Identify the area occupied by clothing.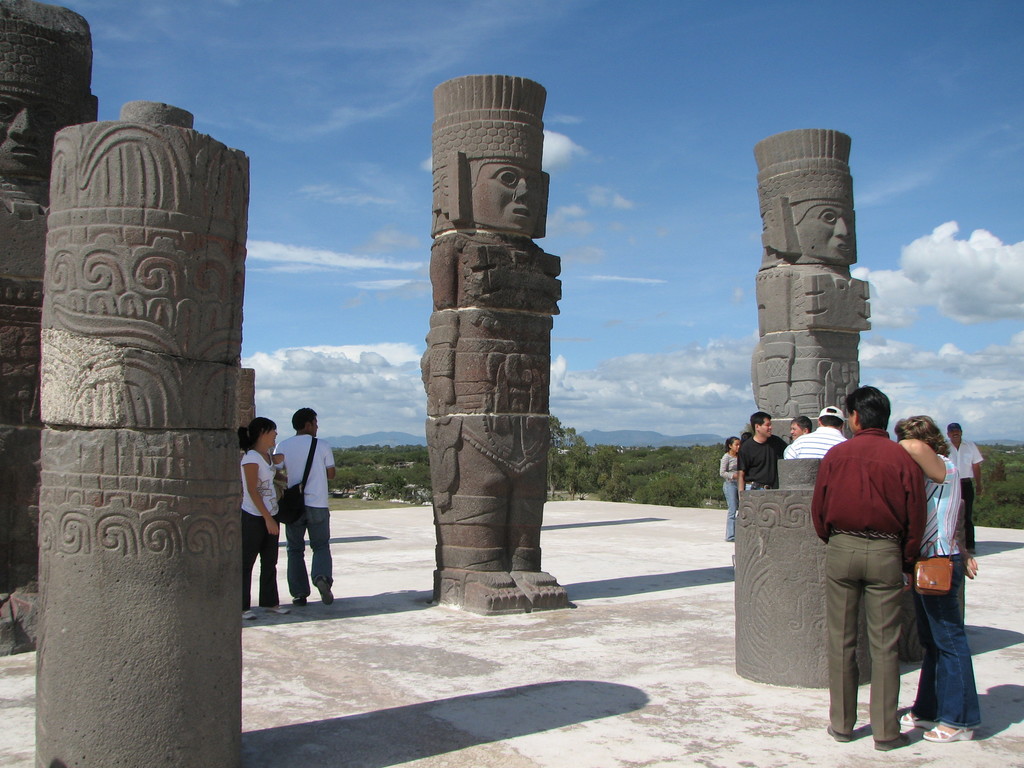
Area: locate(239, 446, 276, 600).
